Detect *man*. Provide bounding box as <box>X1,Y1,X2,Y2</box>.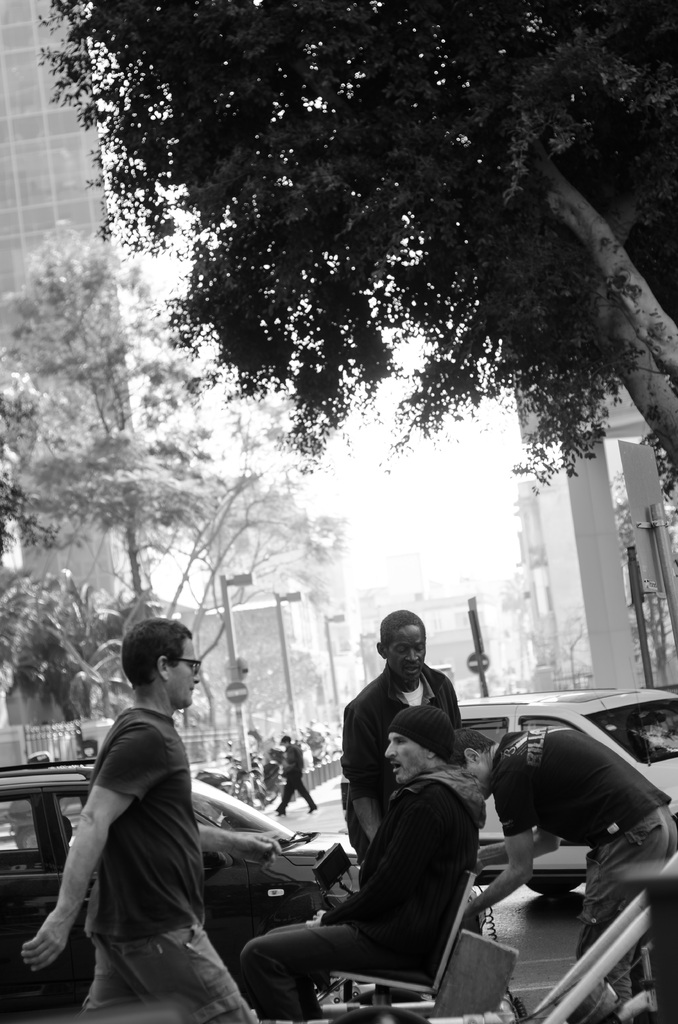
<box>342,612,484,939</box>.
